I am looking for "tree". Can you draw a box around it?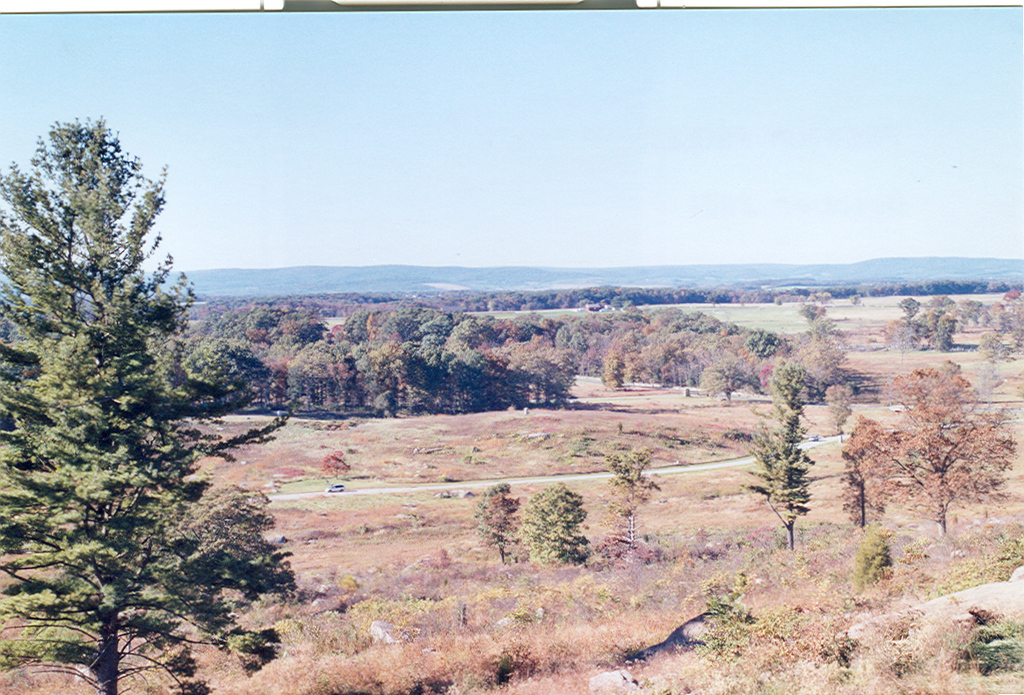
Sure, the bounding box is [left=520, top=481, right=585, bottom=561].
